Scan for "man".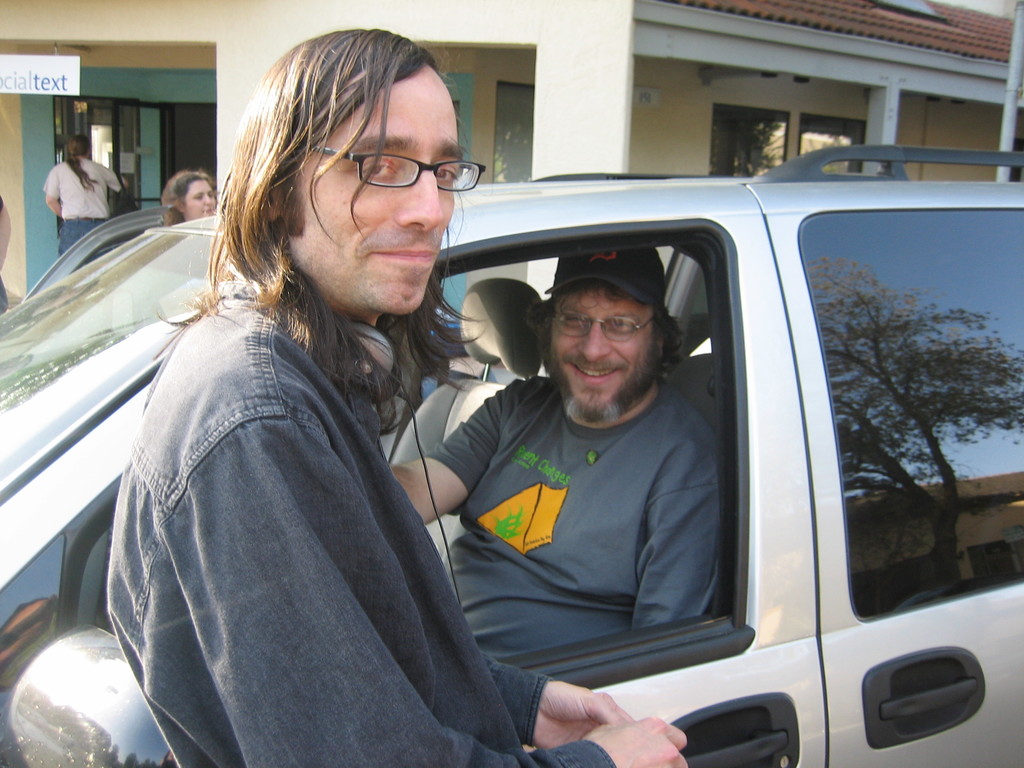
Scan result: <bbox>440, 207, 771, 723</bbox>.
